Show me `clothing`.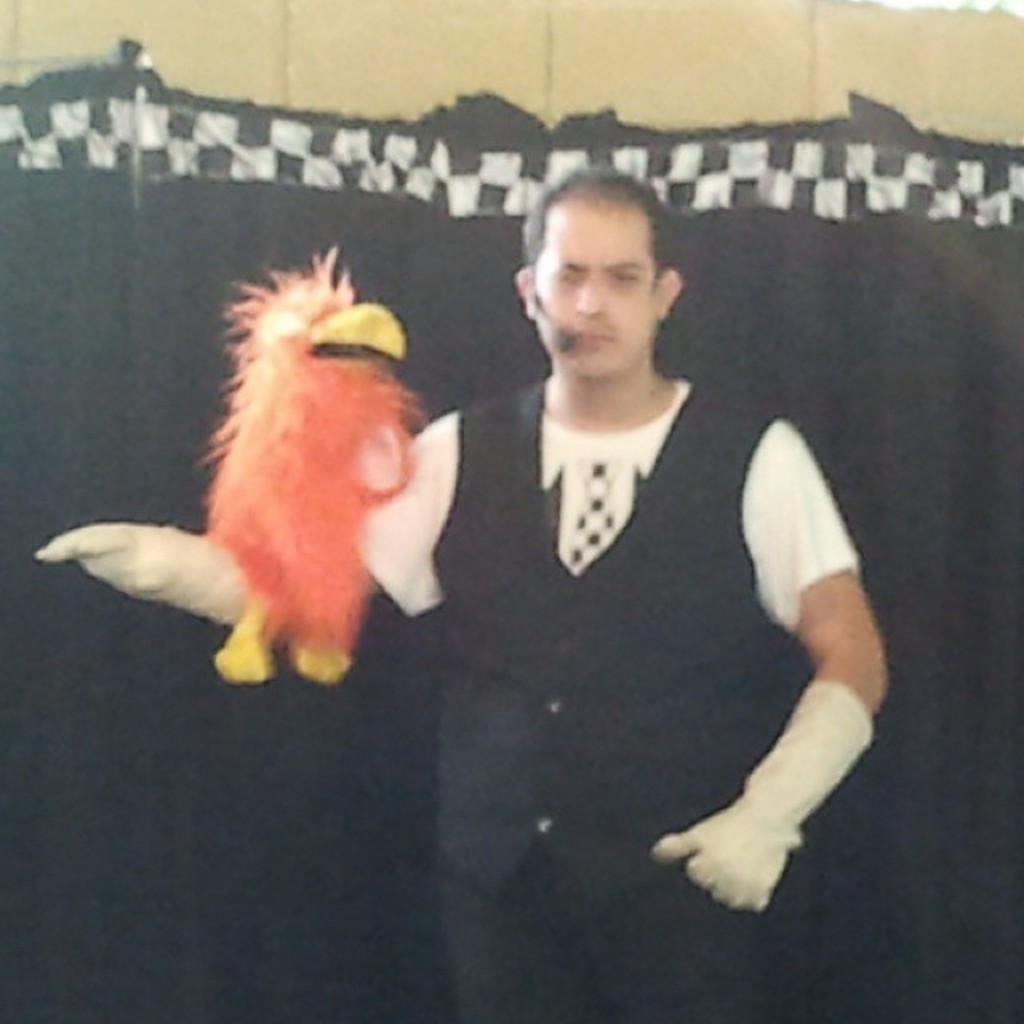
`clothing` is here: crop(414, 285, 874, 906).
